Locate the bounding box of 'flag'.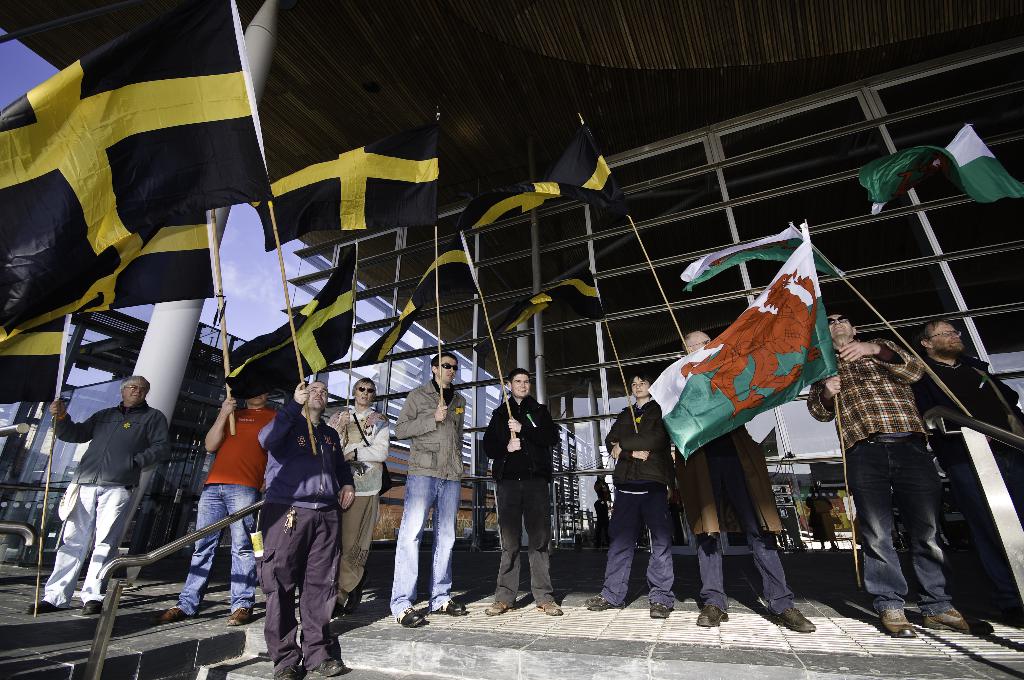
Bounding box: 648/229/835/465.
